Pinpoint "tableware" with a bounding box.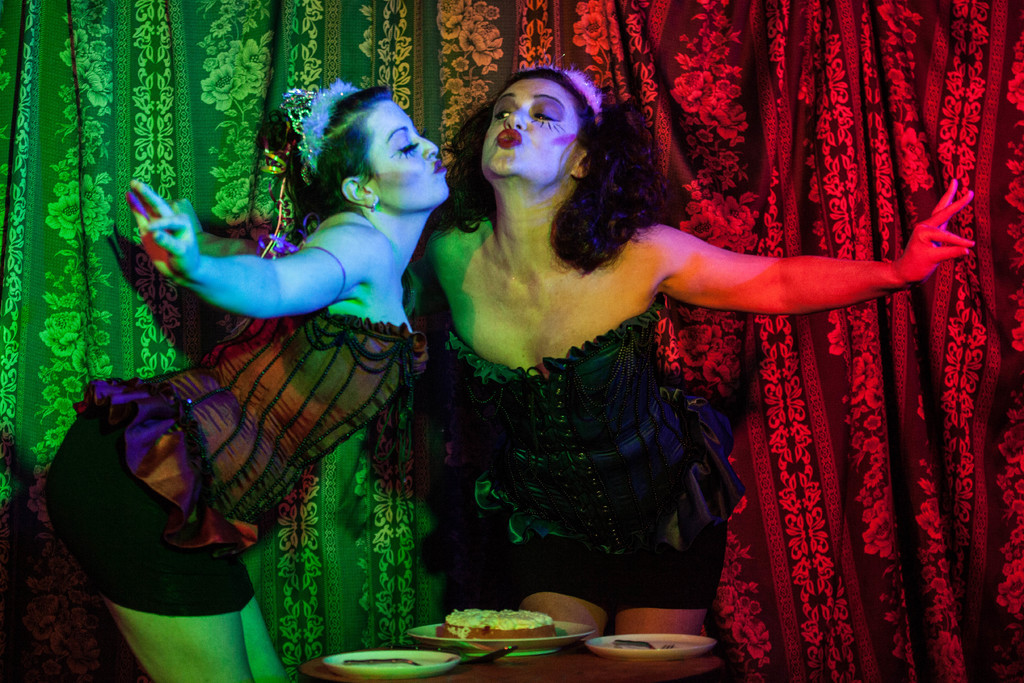
l=412, t=616, r=597, b=659.
